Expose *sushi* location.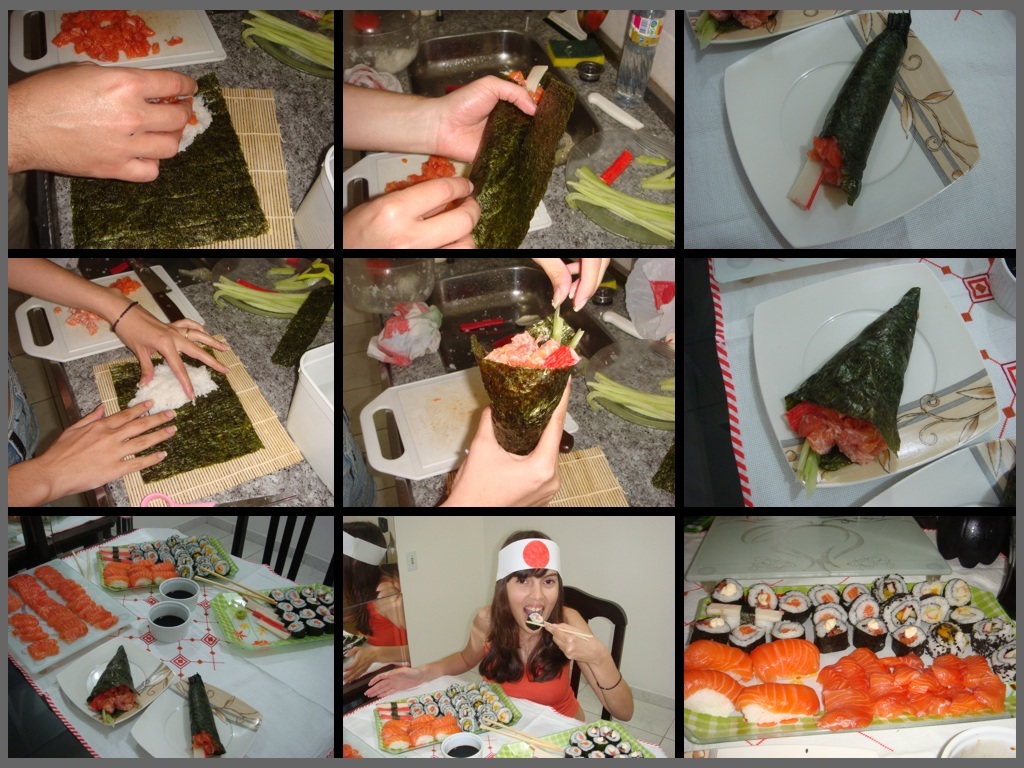
Exposed at [785,286,922,476].
